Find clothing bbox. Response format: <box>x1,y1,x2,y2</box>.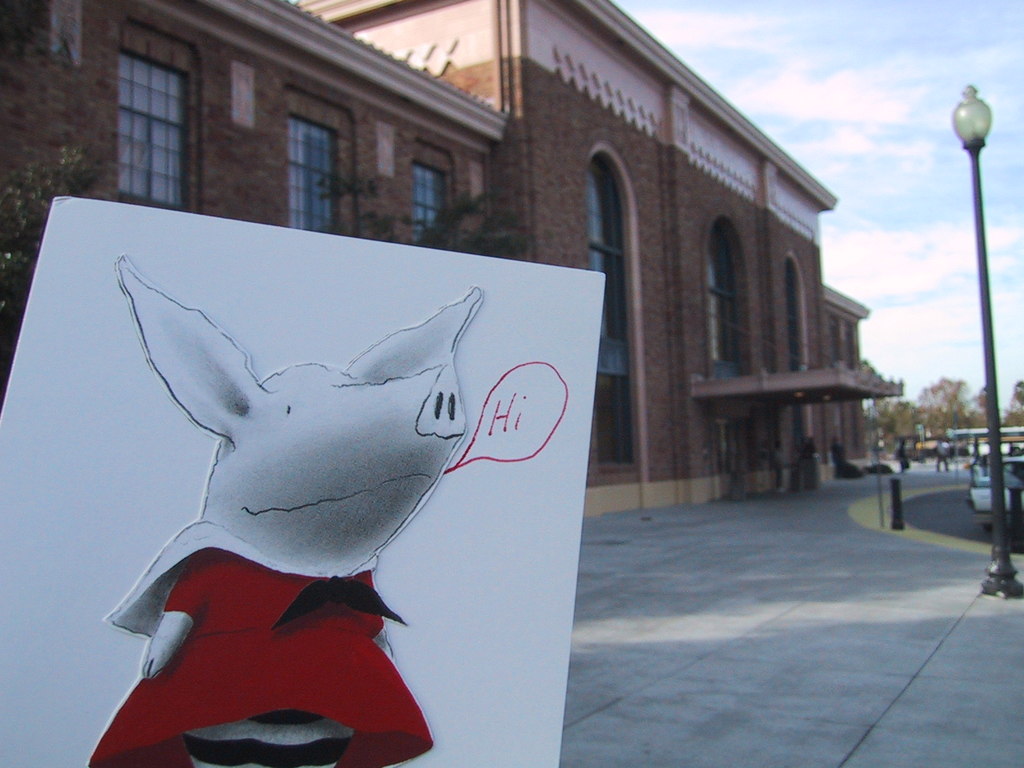
<box>109,541,435,727</box>.
